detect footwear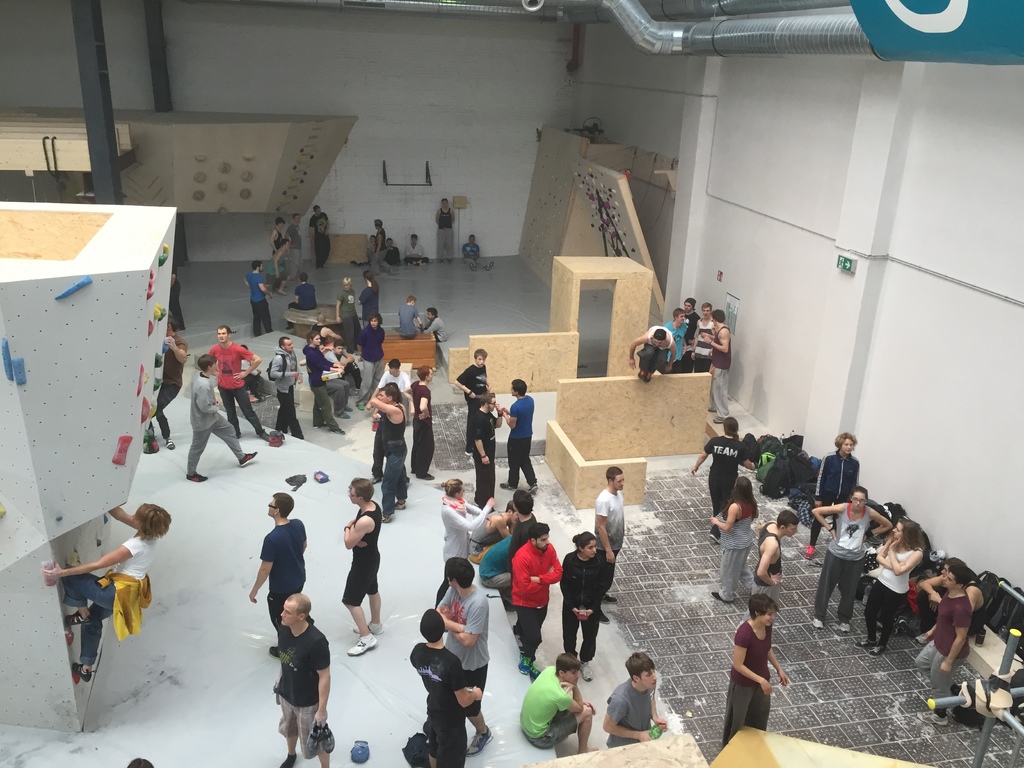
bbox(854, 640, 872, 645)
